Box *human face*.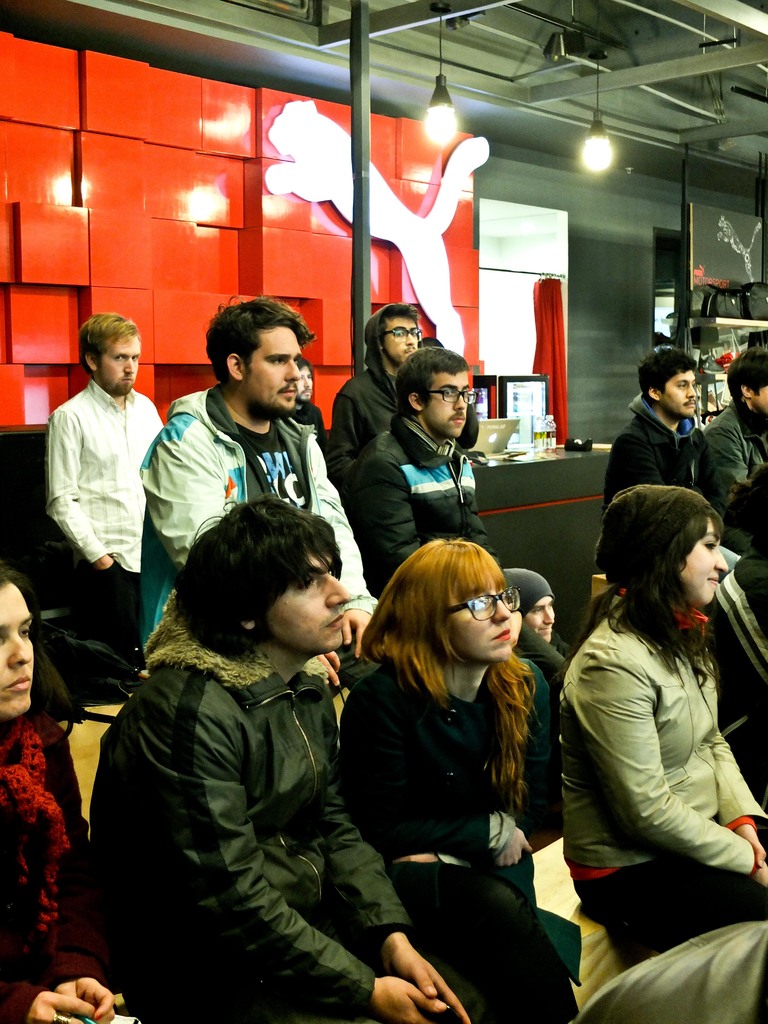
97 330 141 393.
